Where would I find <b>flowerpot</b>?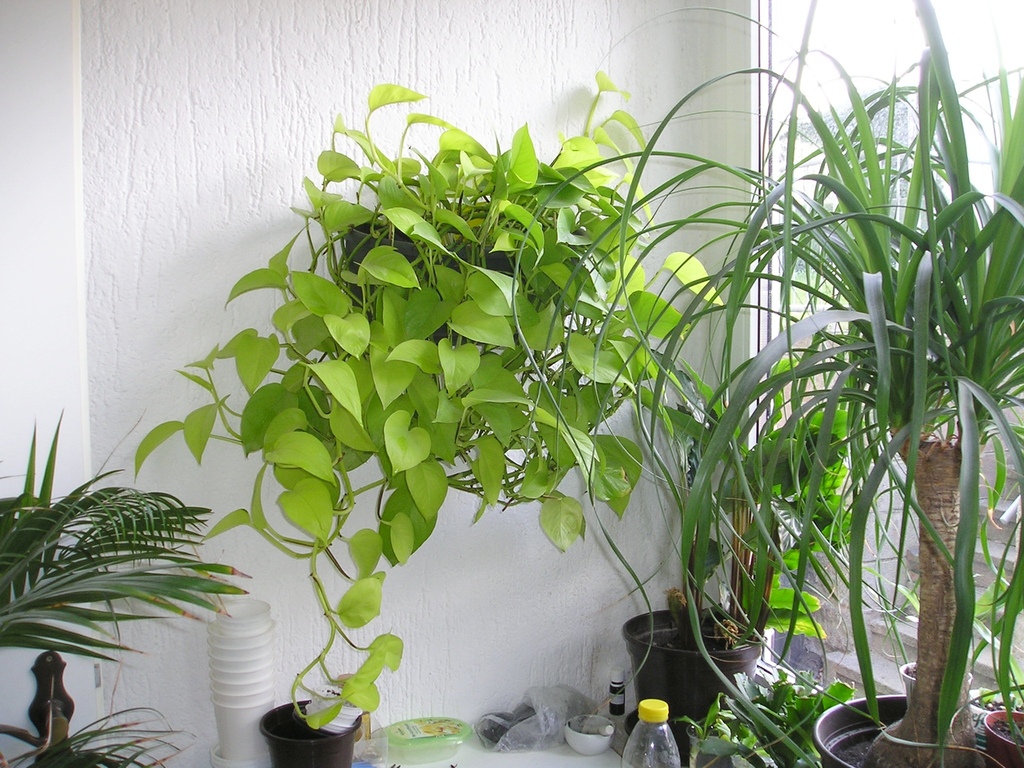
At x1=814, y1=686, x2=908, y2=764.
